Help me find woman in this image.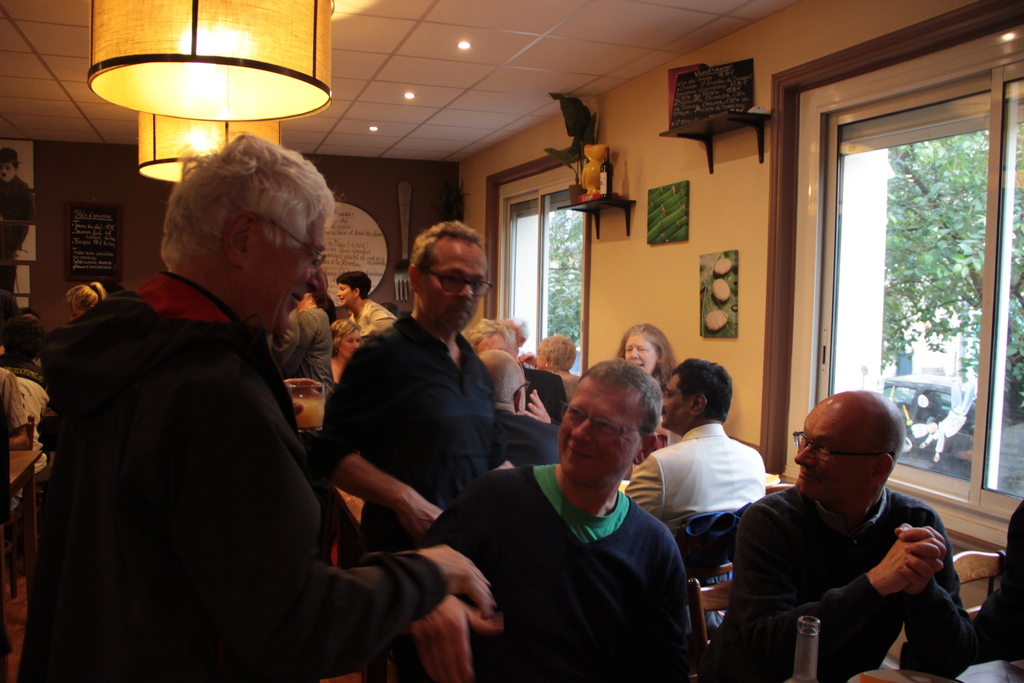
Found it: l=273, t=268, r=335, b=388.
